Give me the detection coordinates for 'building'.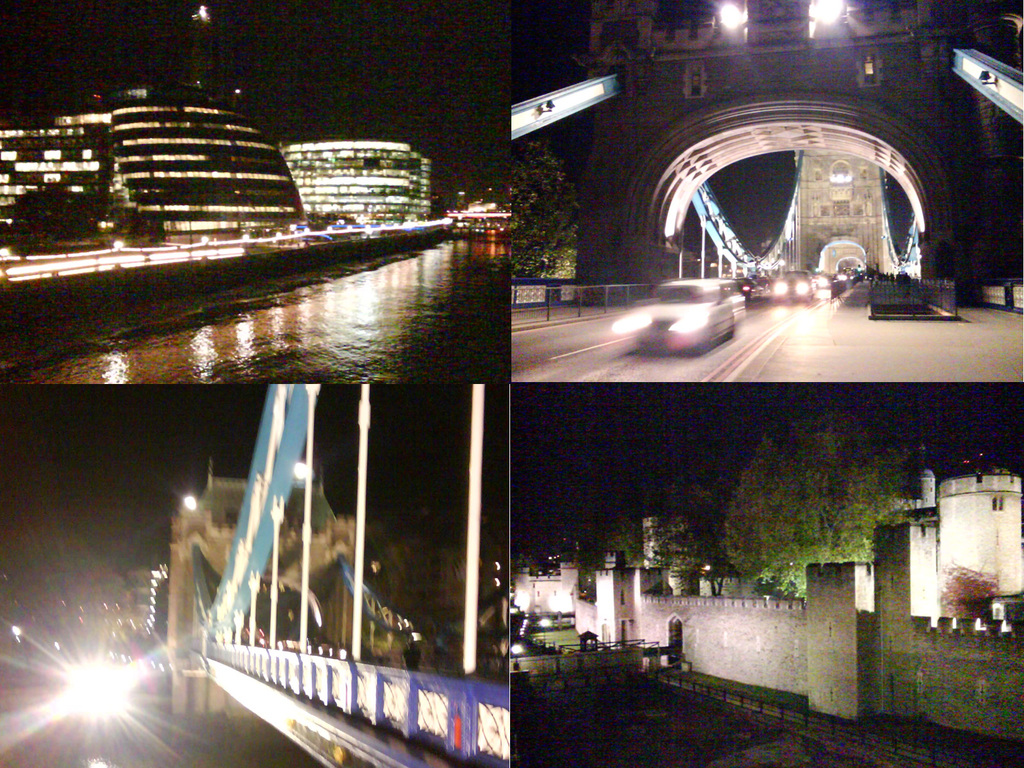
[left=444, top=186, right=529, bottom=232].
